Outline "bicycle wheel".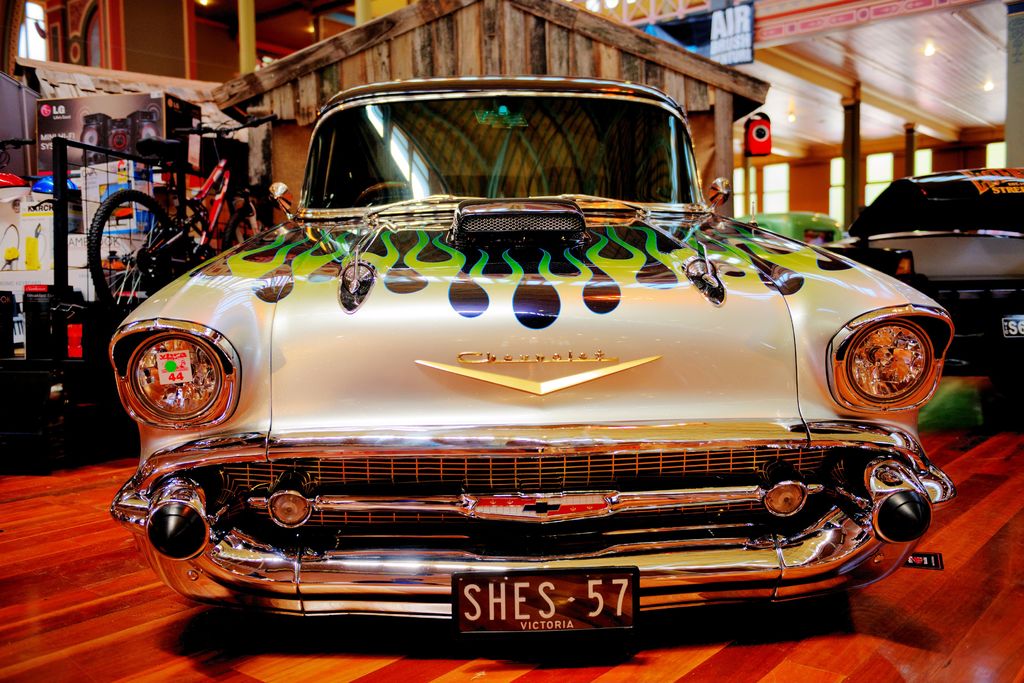
Outline: {"left": 221, "top": 209, "right": 252, "bottom": 248}.
